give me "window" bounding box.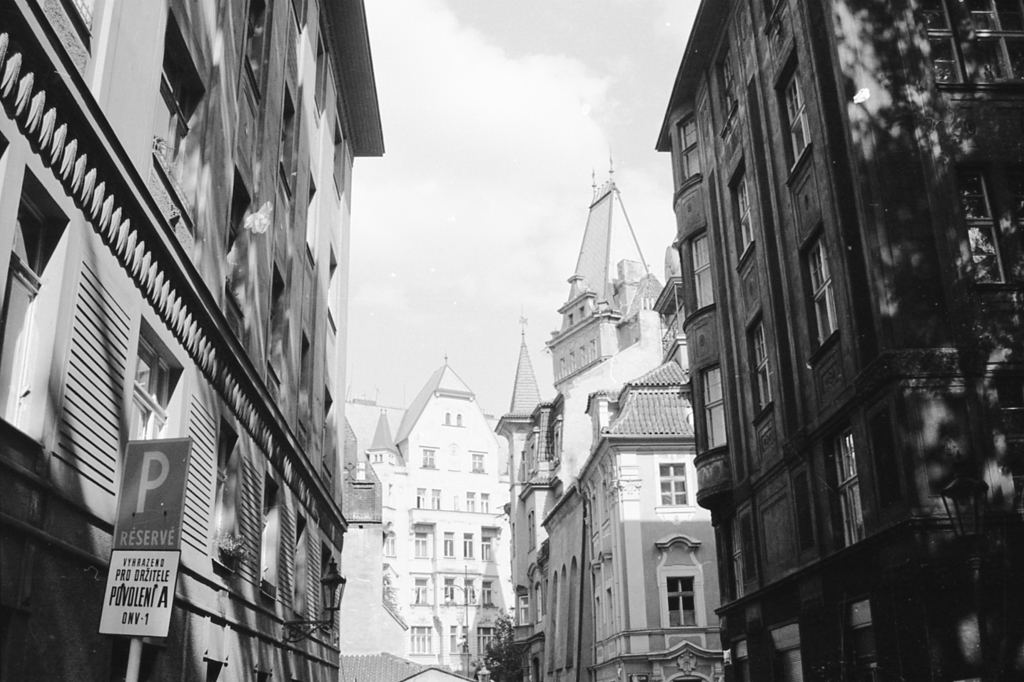
680,109,698,183.
